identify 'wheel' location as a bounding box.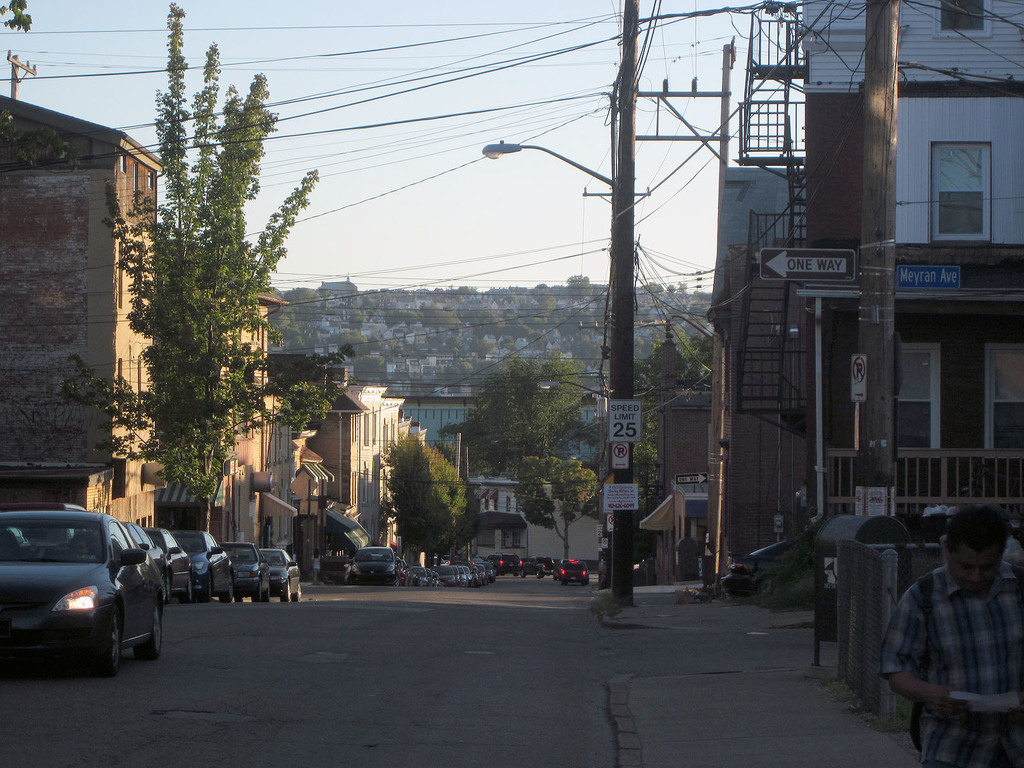
{"left": 132, "top": 604, "right": 164, "bottom": 660}.
